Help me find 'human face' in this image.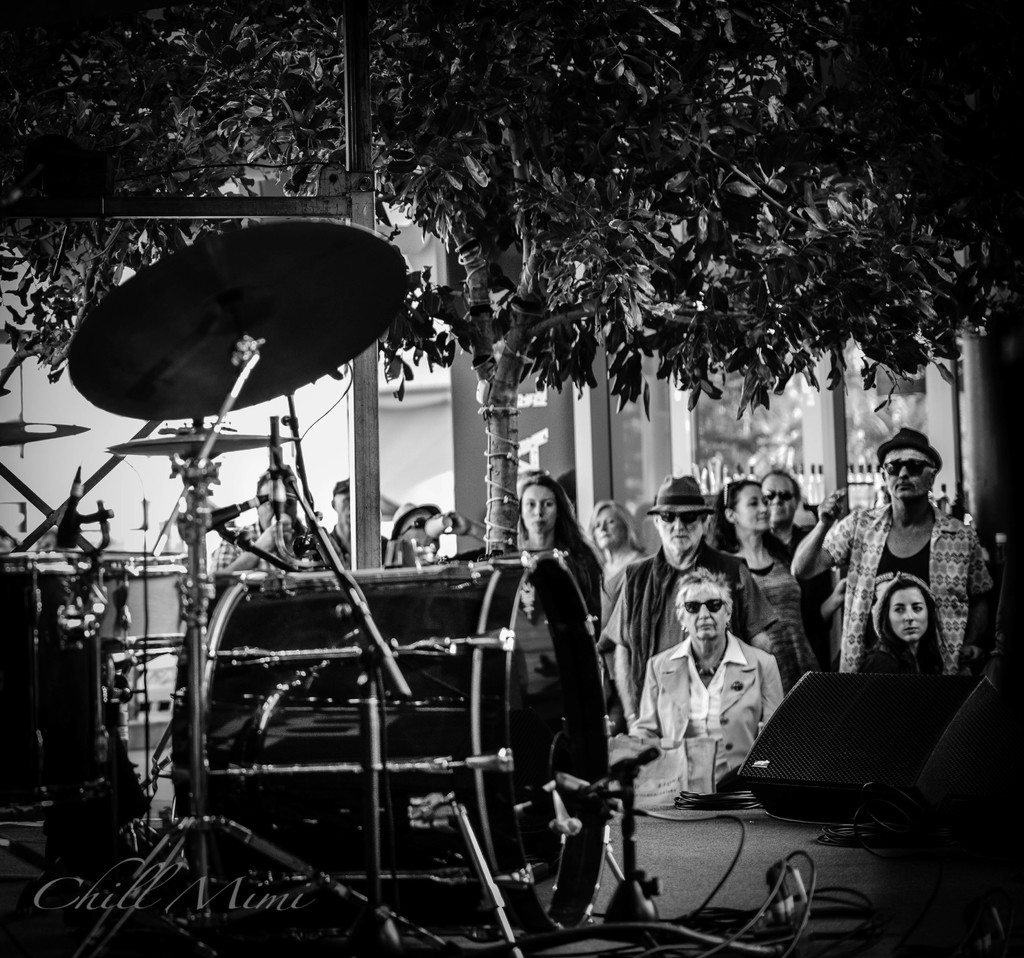
Found it: [x1=410, y1=514, x2=442, y2=553].
